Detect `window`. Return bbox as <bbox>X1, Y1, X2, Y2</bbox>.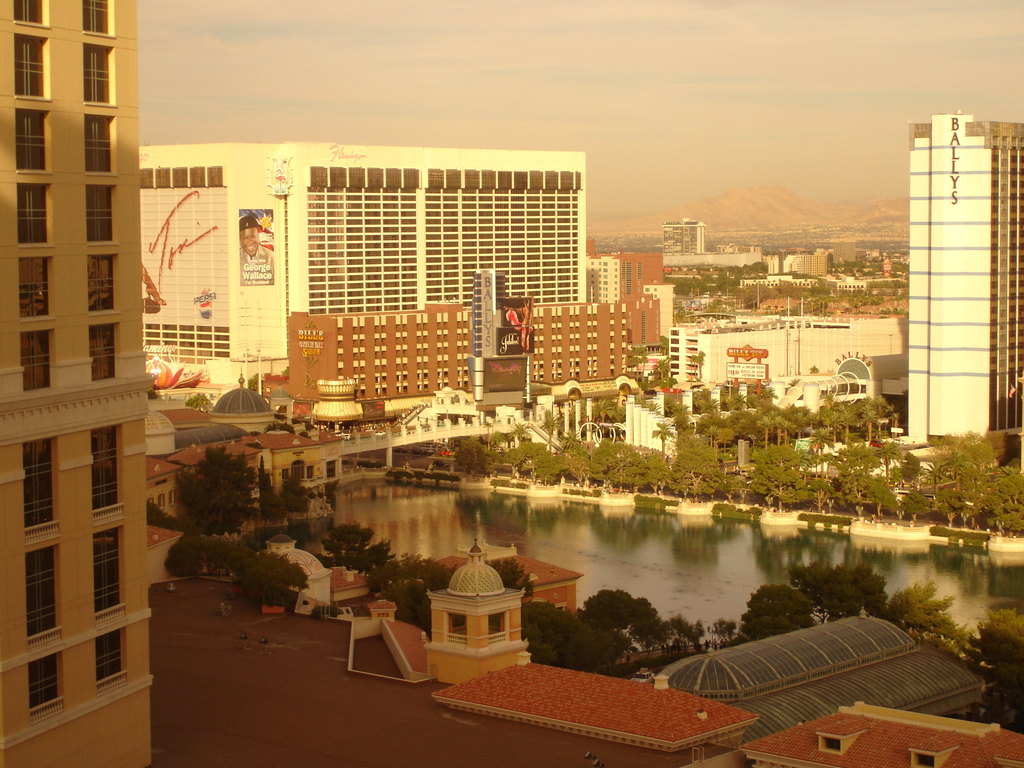
<bbox>607, 364, 616, 375</bbox>.
